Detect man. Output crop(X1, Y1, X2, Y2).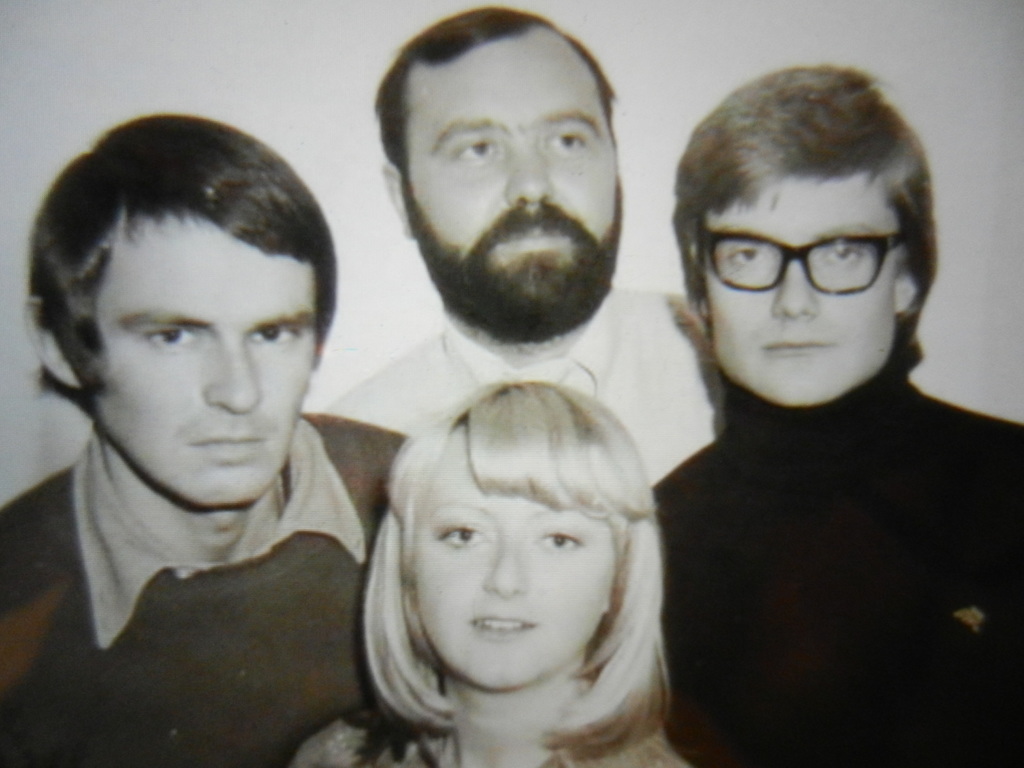
crop(641, 61, 1023, 767).
